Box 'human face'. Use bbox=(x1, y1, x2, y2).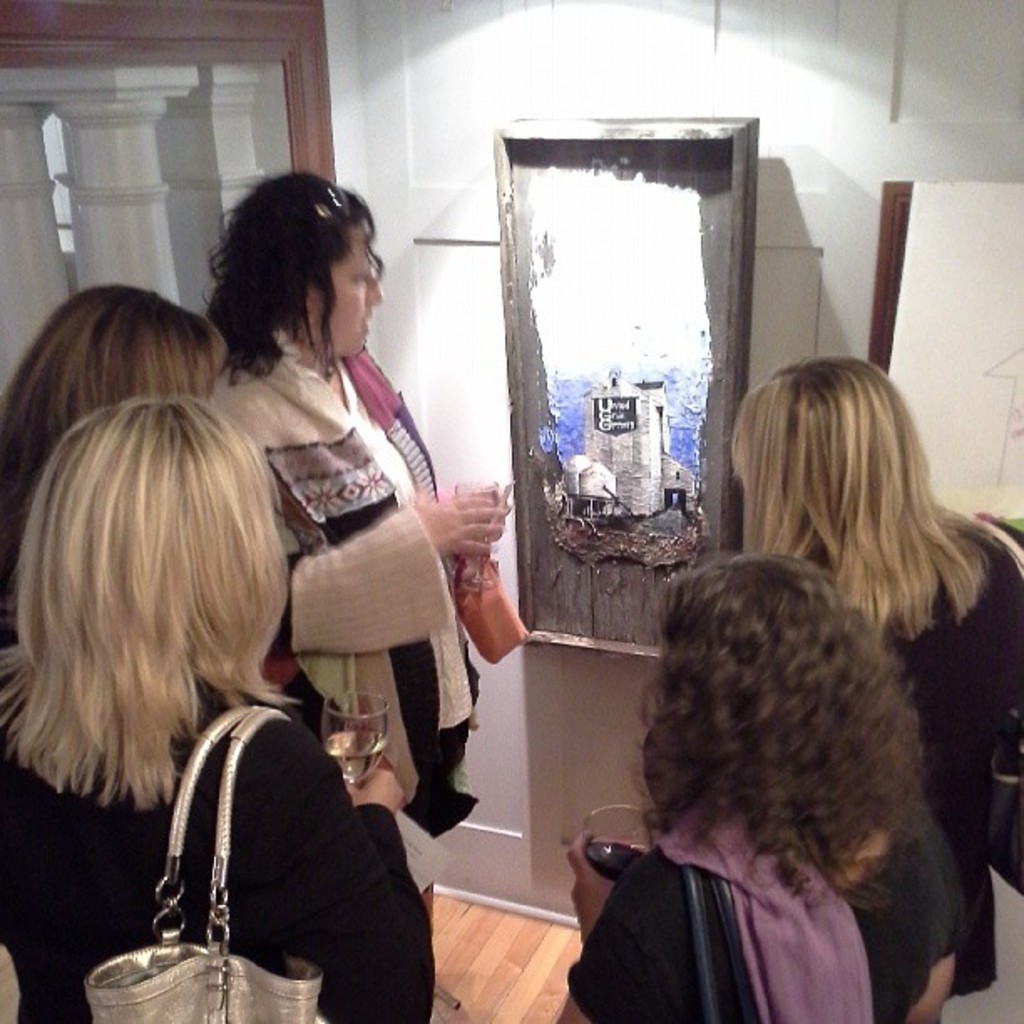
bbox=(321, 218, 381, 356).
